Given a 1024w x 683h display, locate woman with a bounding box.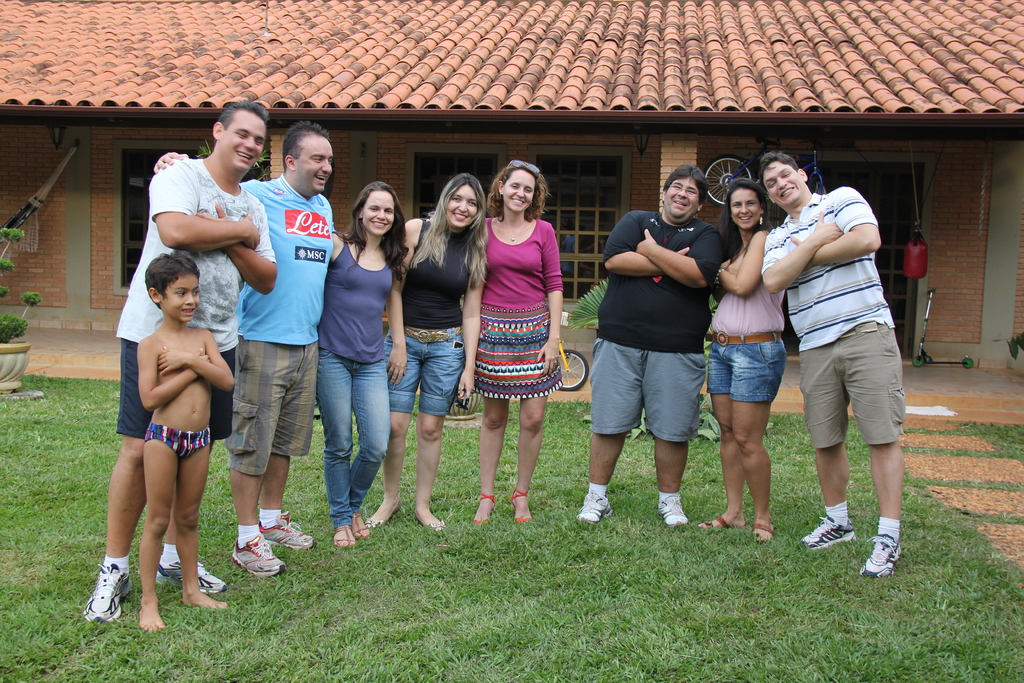
Located: [x1=701, y1=176, x2=787, y2=549].
